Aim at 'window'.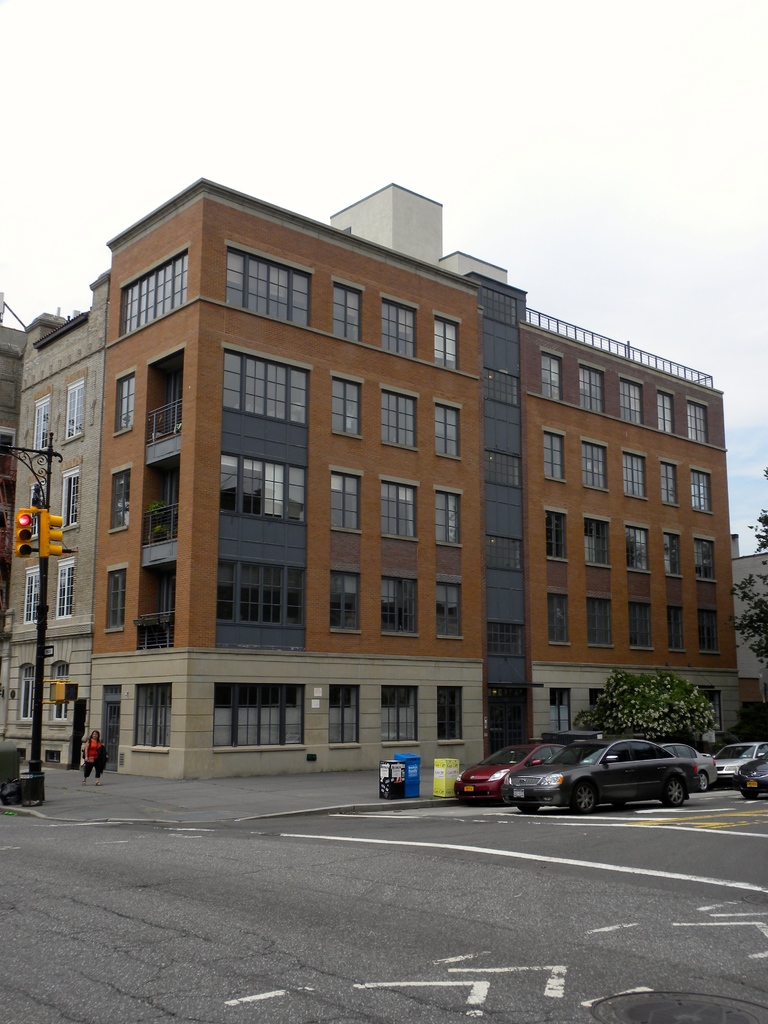
Aimed at {"x1": 432, "y1": 403, "x2": 460, "y2": 461}.
